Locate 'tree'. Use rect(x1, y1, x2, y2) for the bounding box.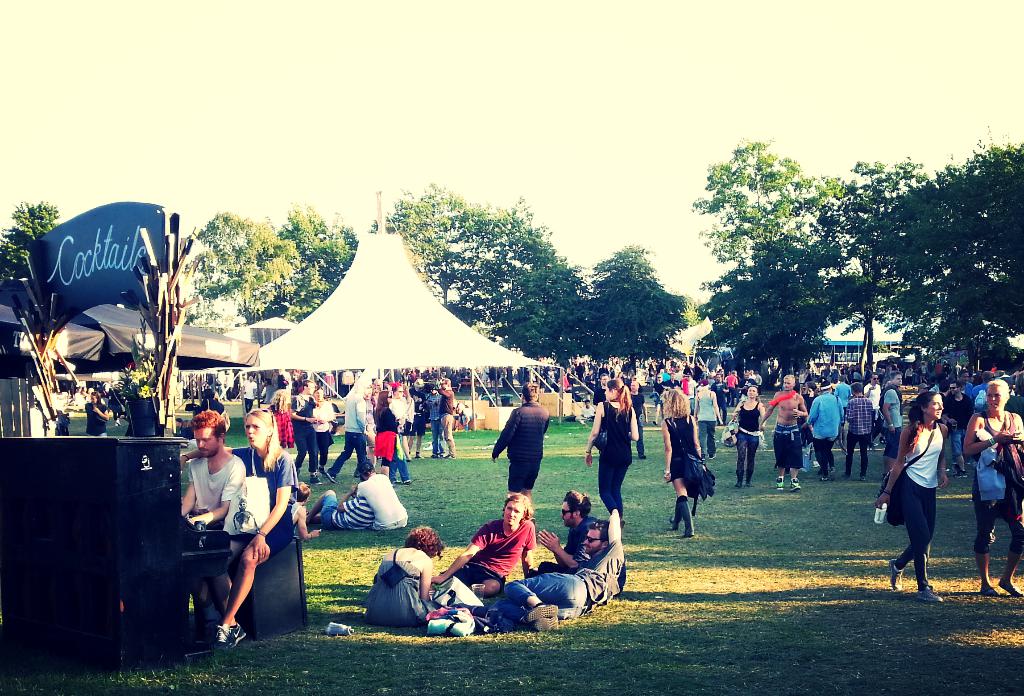
rect(365, 175, 506, 269).
